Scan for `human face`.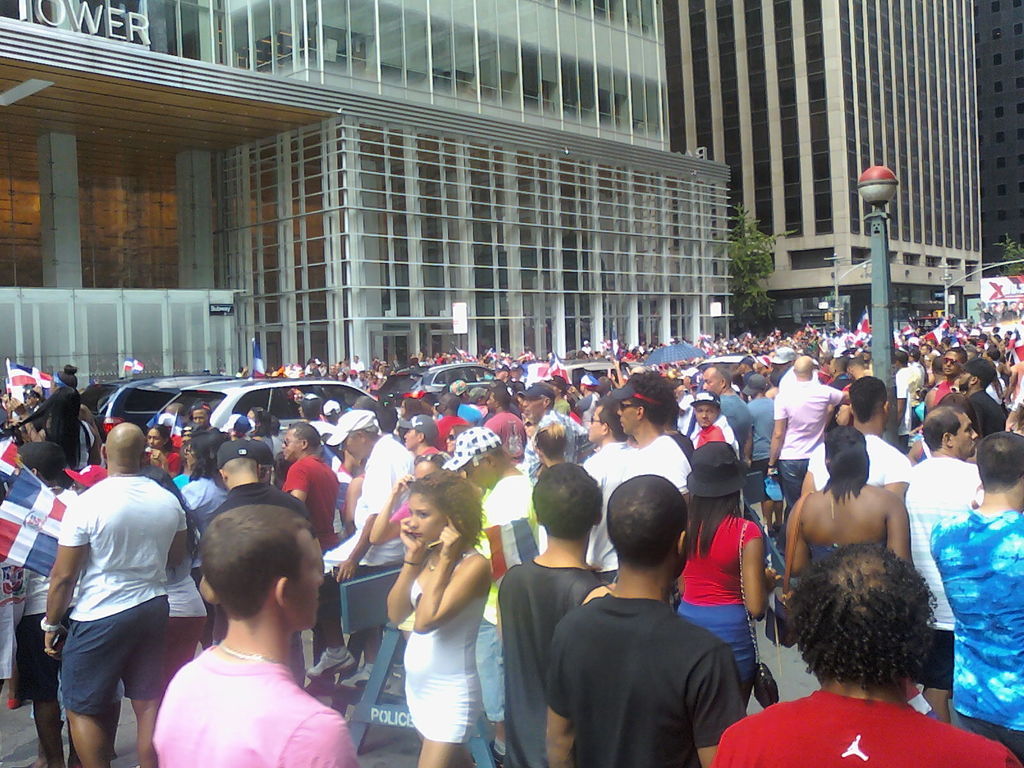
Scan result: crop(487, 394, 492, 411).
